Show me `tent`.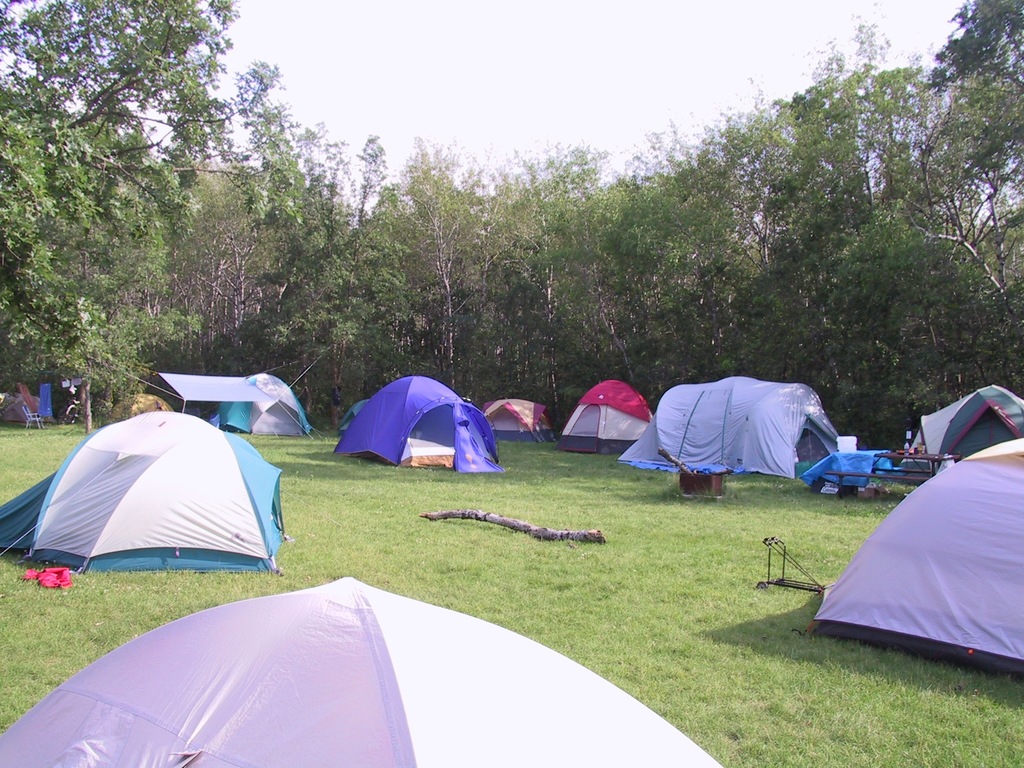
`tent` is here: box=[558, 379, 664, 461].
